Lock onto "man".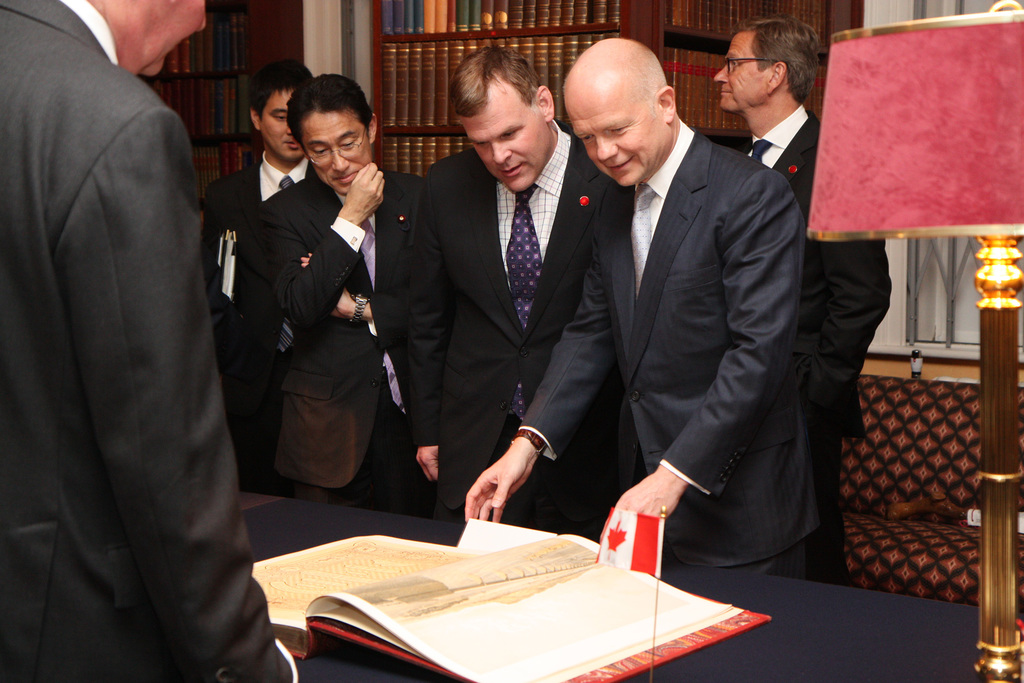
Locked: (x1=198, y1=53, x2=319, y2=437).
